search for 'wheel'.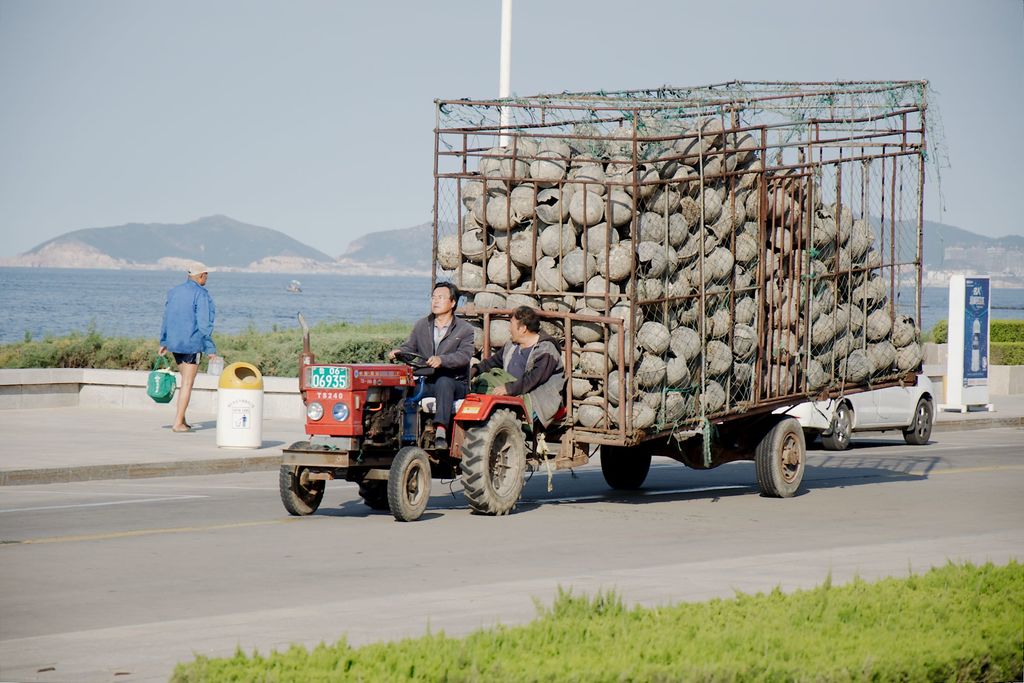
Found at {"left": 598, "top": 438, "right": 650, "bottom": 493}.
